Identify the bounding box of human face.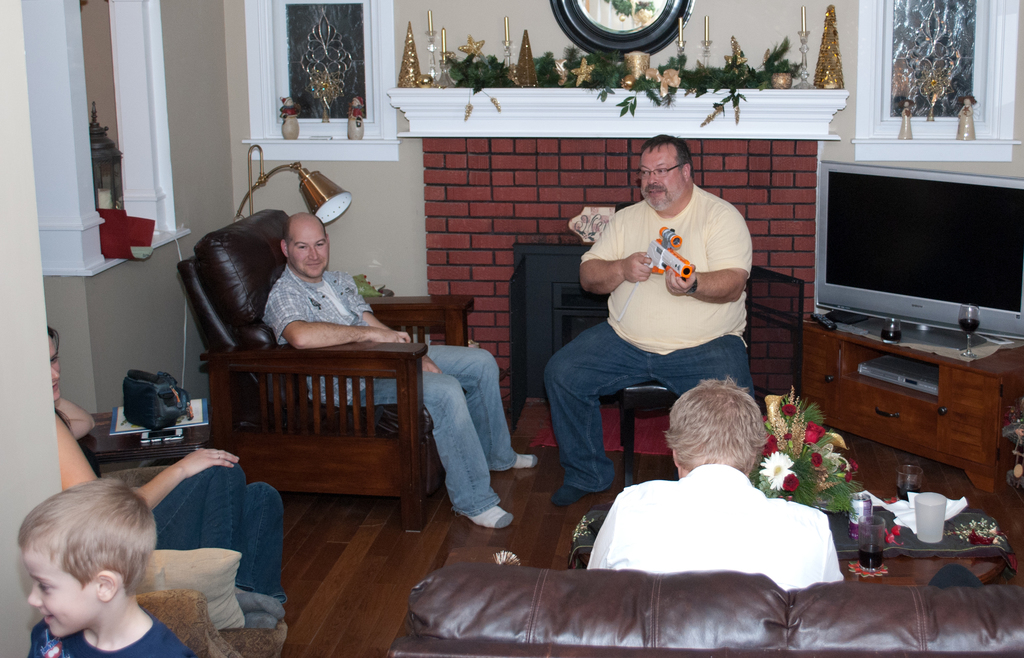
x1=33, y1=538, x2=97, y2=641.
